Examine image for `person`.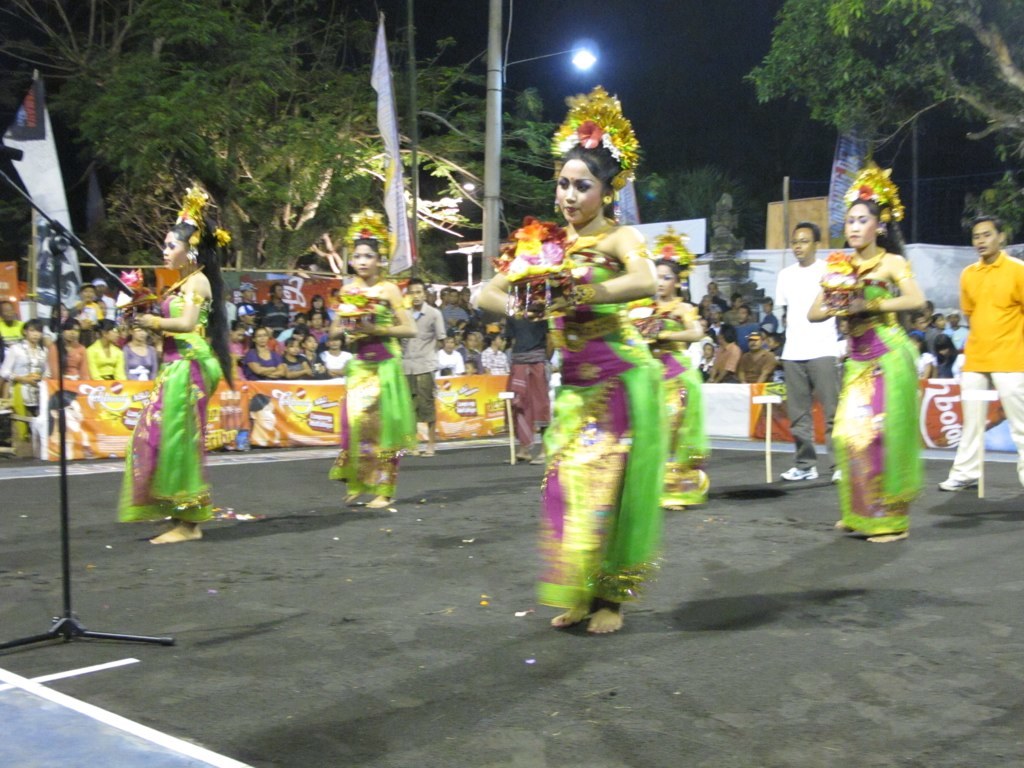
Examination result: [490,151,688,613].
